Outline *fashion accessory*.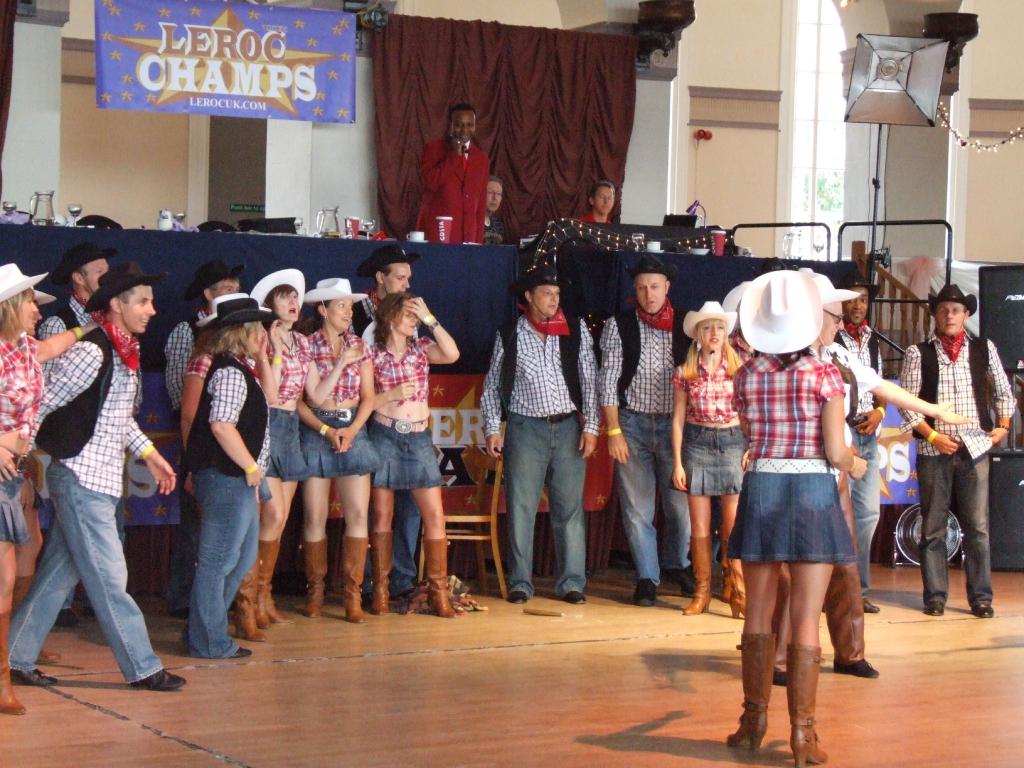
Outline: 428/323/440/332.
